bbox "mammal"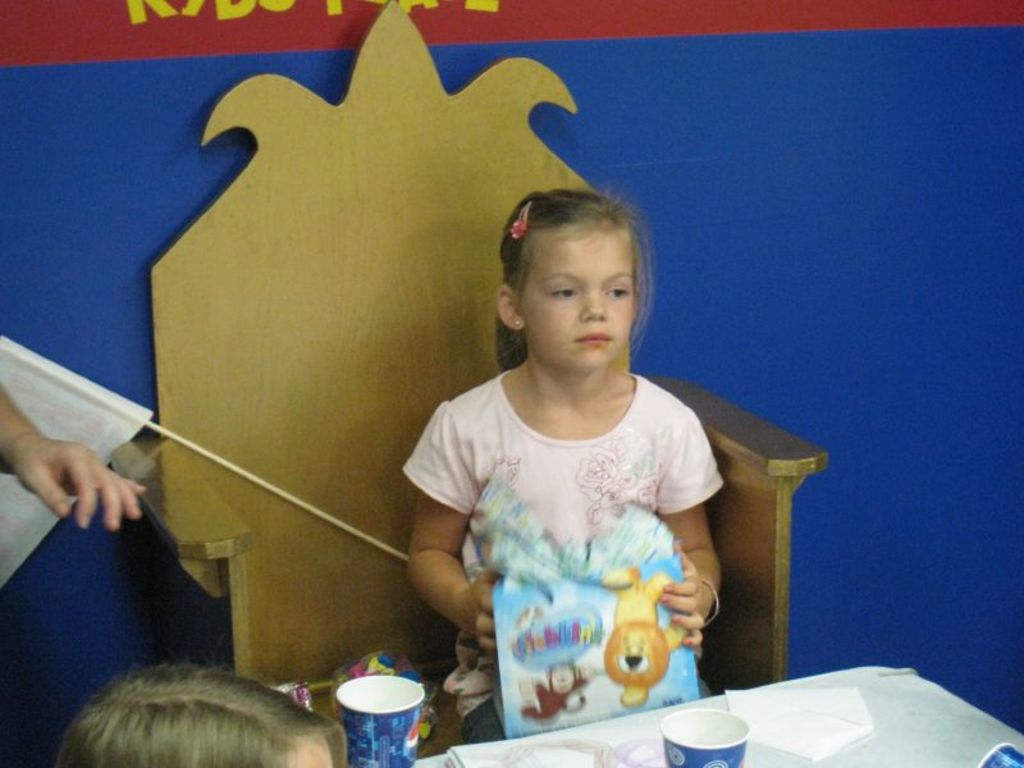
BBox(605, 563, 686, 708)
